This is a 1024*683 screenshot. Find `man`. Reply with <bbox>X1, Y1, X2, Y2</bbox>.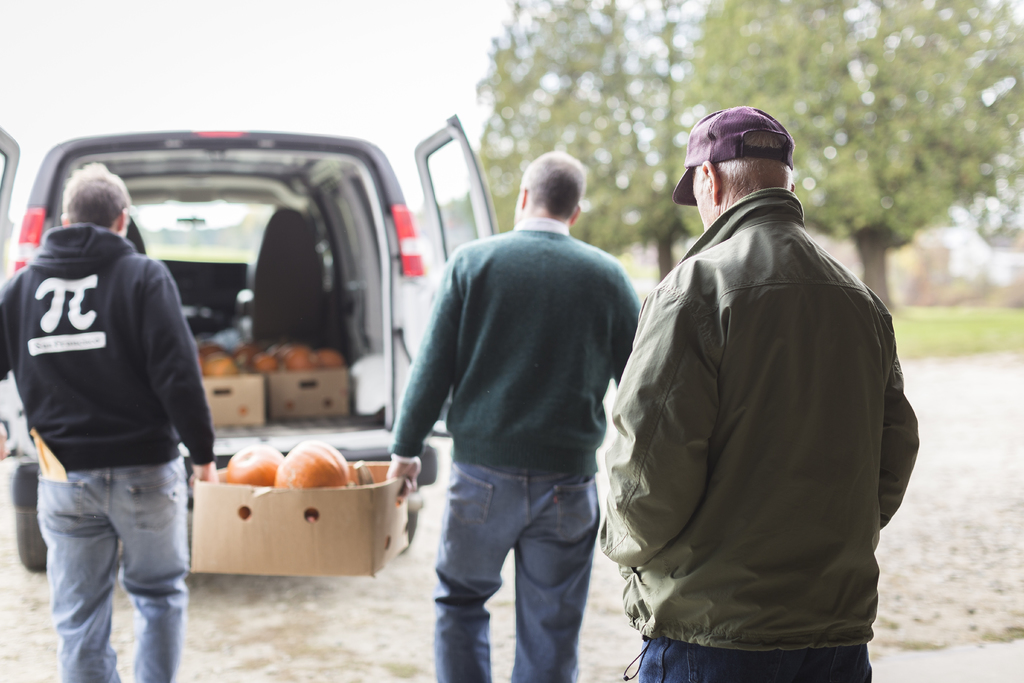
<bbox>0, 159, 221, 682</bbox>.
